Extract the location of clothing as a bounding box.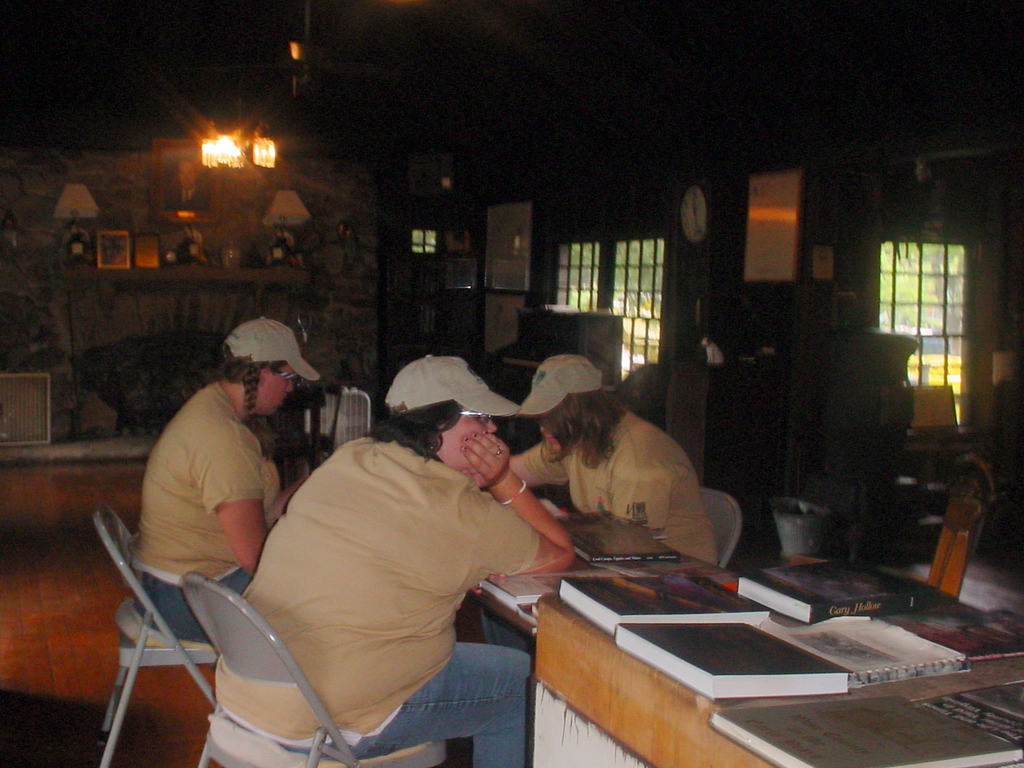
{"x1": 220, "y1": 385, "x2": 576, "y2": 752}.
